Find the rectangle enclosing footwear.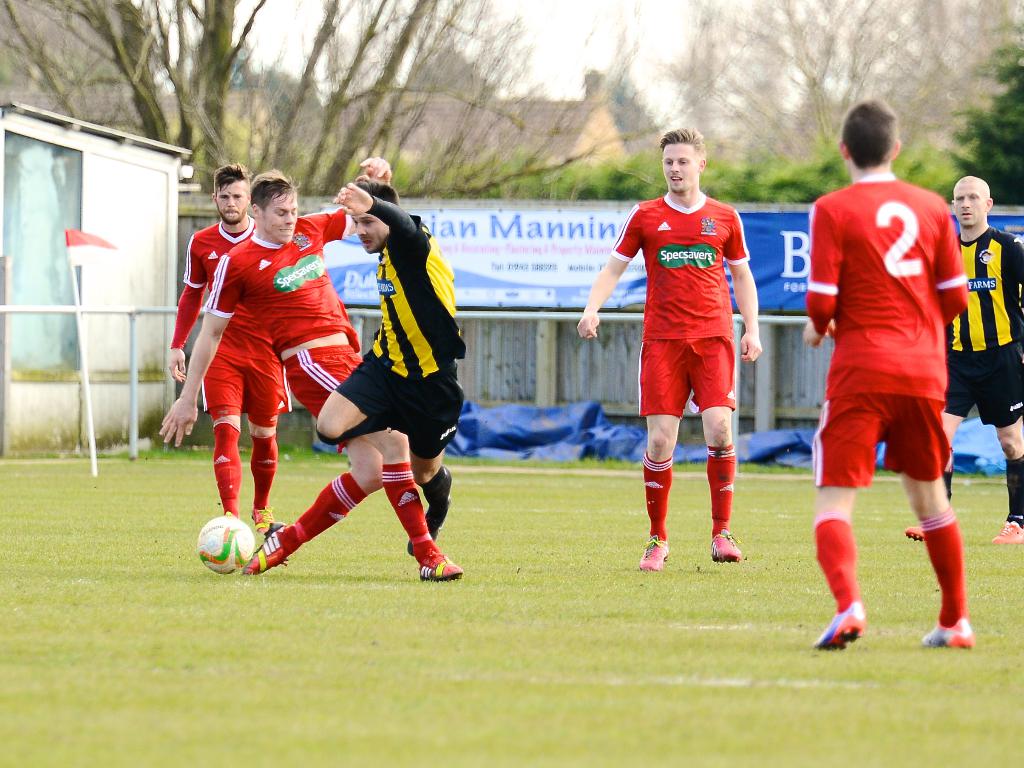
x1=990 y1=518 x2=1023 y2=543.
